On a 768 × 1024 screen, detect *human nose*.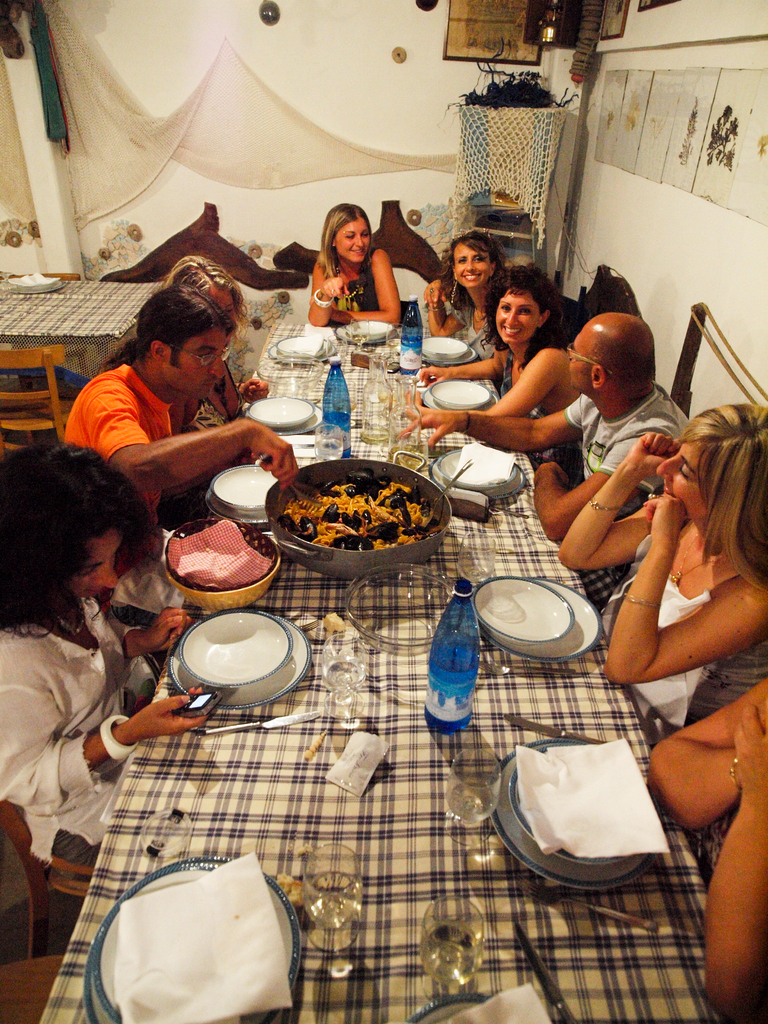
<box>203,351,228,381</box>.
